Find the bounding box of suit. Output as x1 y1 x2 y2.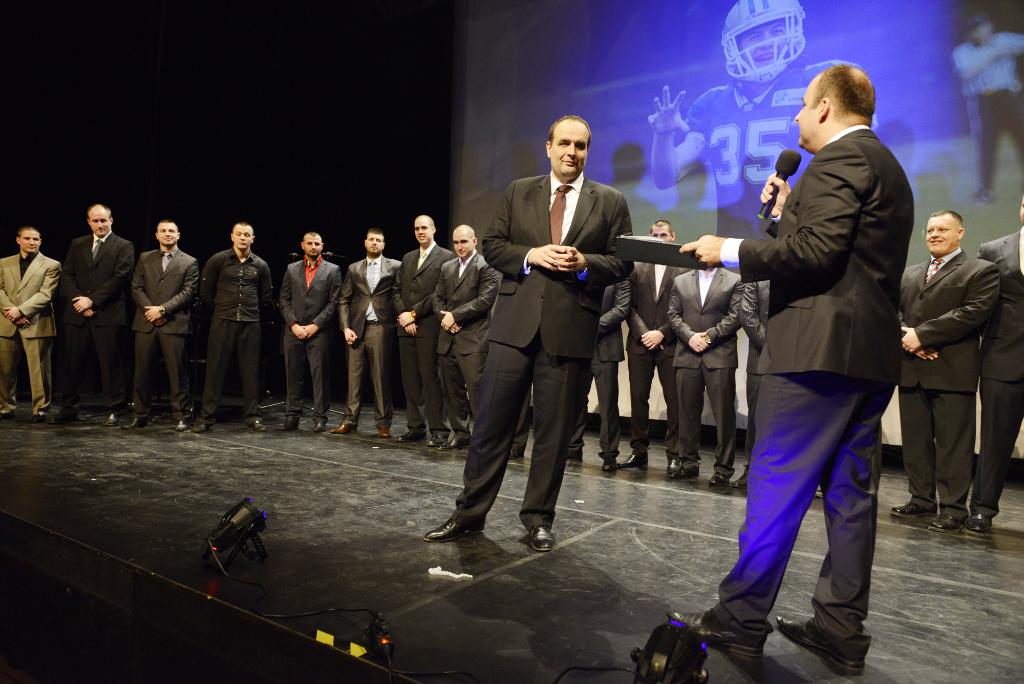
130 243 201 419.
